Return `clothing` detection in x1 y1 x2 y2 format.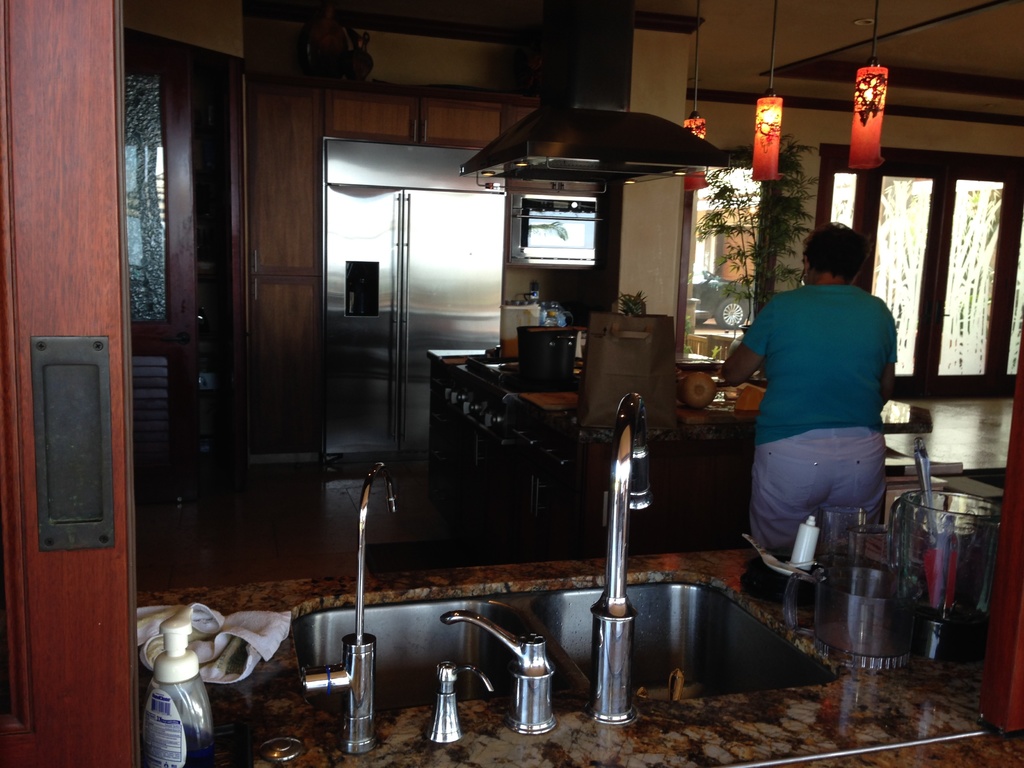
729 243 899 572.
